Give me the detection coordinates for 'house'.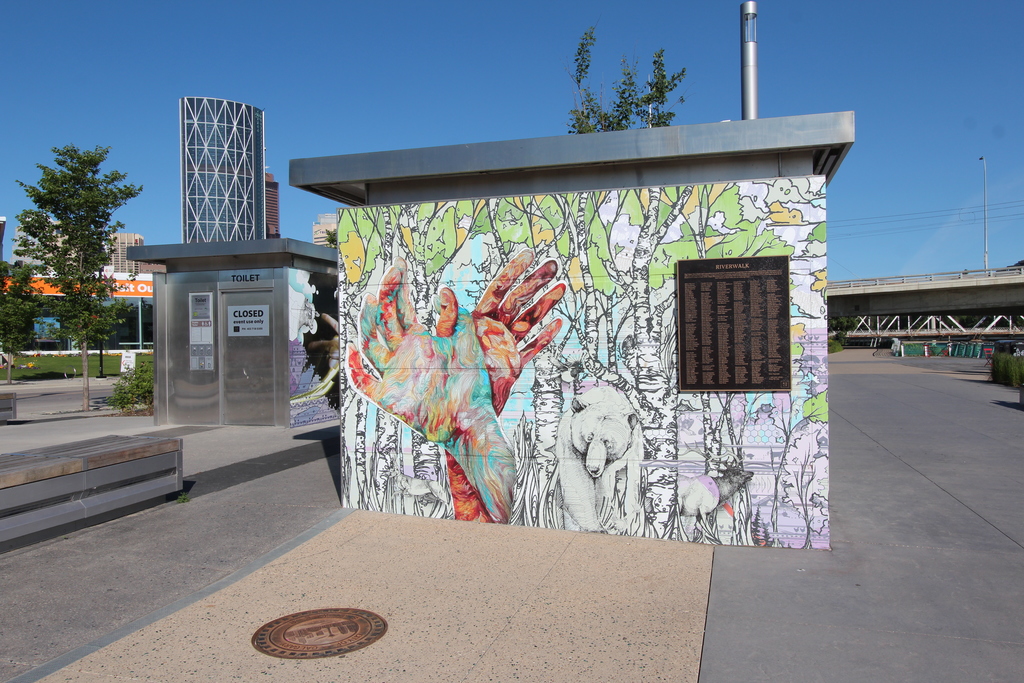
box=[61, 220, 147, 353].
